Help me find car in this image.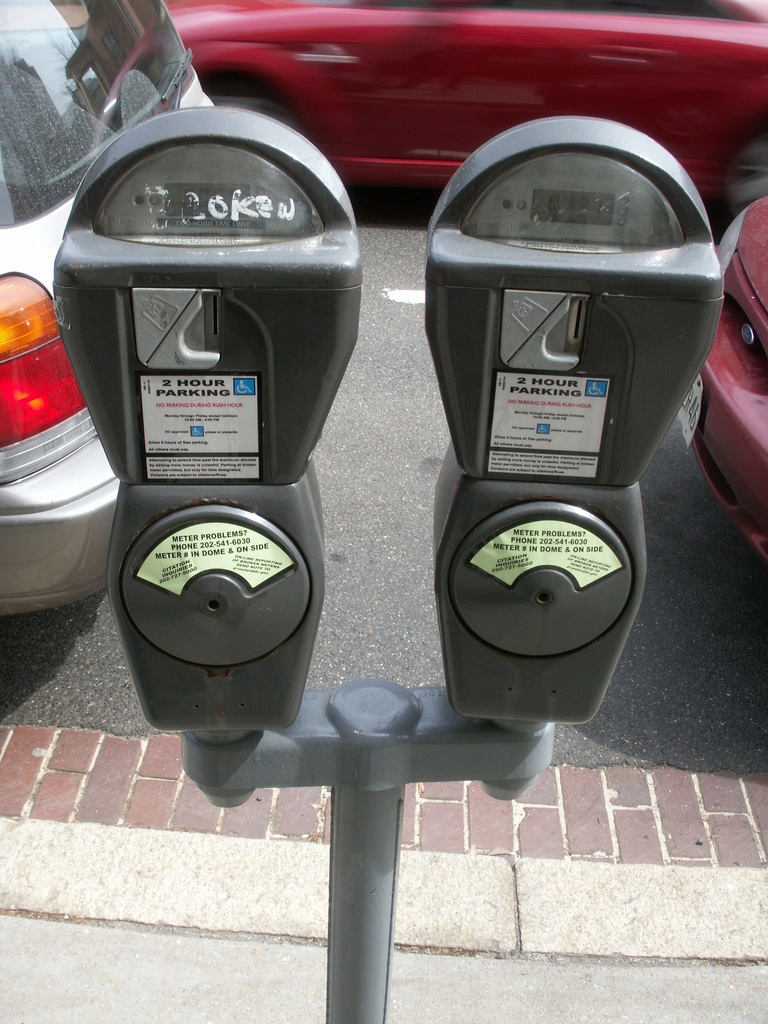
Found it: (673, 186, 767, 573).
